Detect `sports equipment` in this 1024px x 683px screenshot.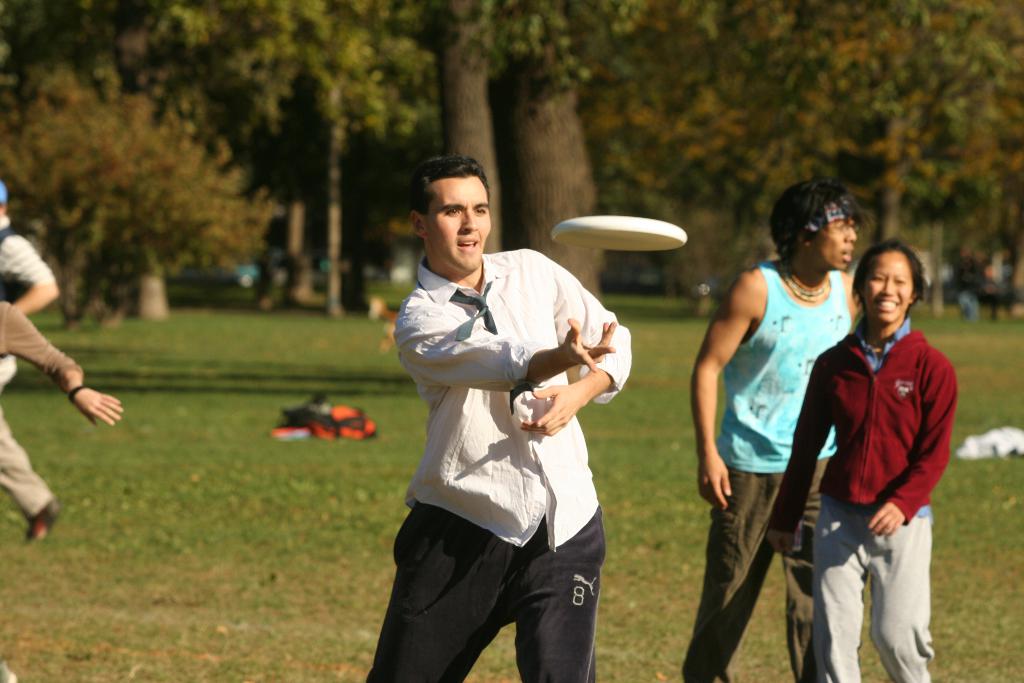
Detection: x1=547, y1=213, x2=691, y2=254.
